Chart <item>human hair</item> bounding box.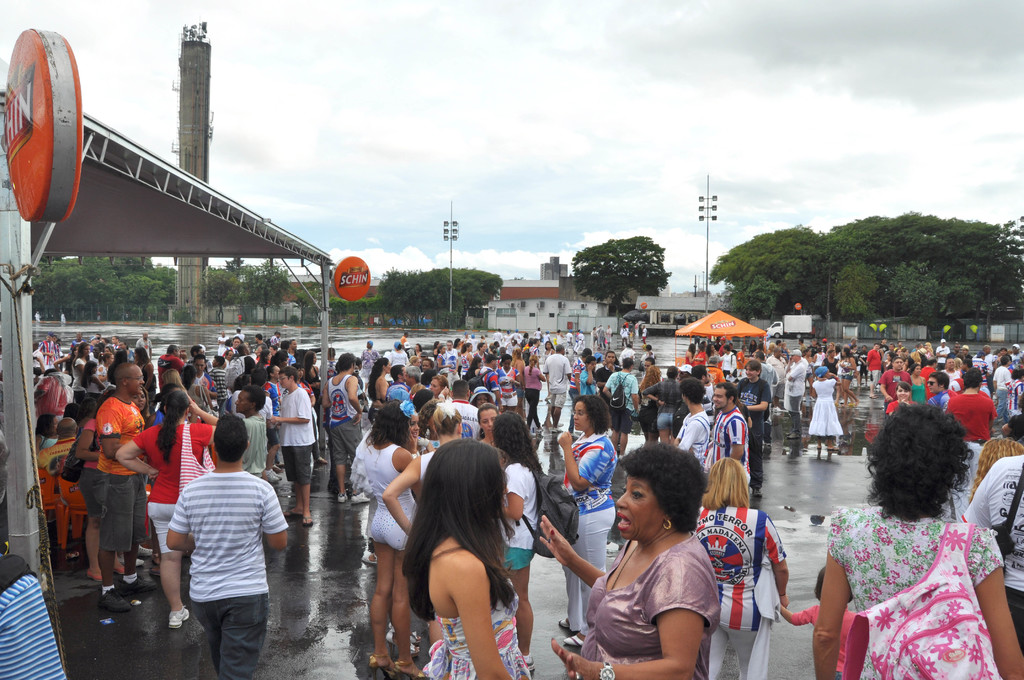
Charted: (x1=712, y1=360, x2=721, y2=368).
